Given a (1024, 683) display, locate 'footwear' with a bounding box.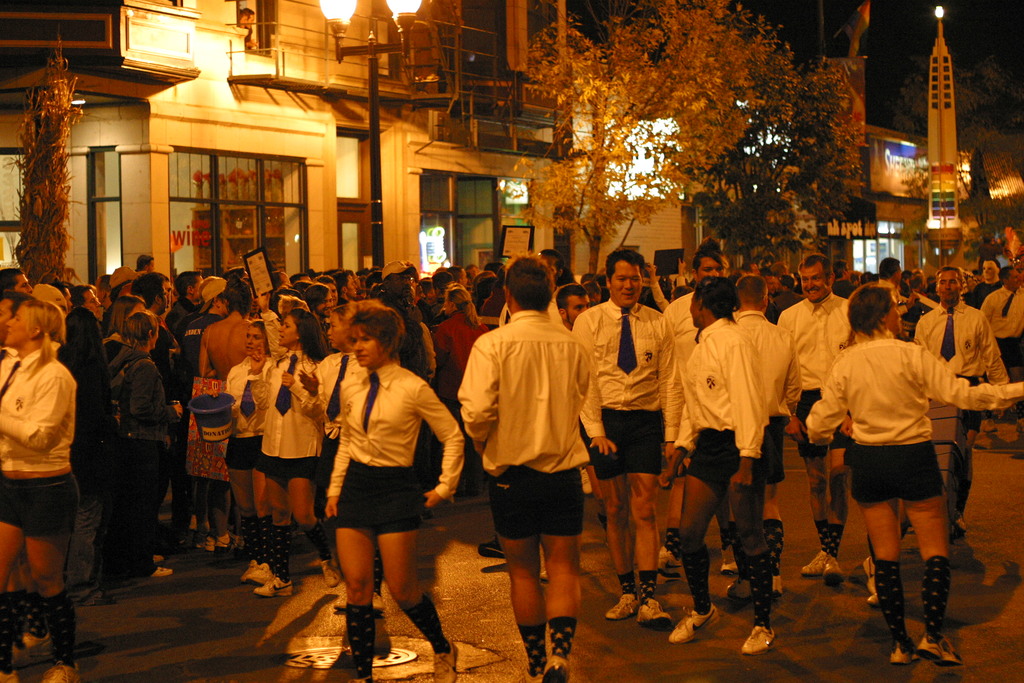
Located: (668, 601, 723, 641).
